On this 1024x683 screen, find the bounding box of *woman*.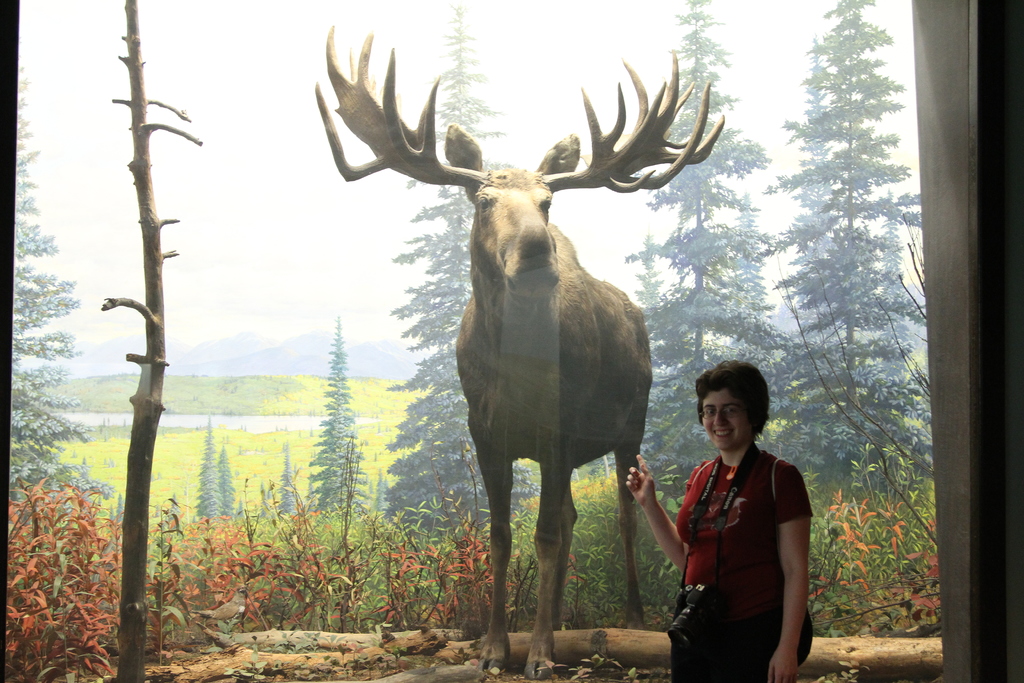
Bounding box: detection(646, 336, 825, 673).
